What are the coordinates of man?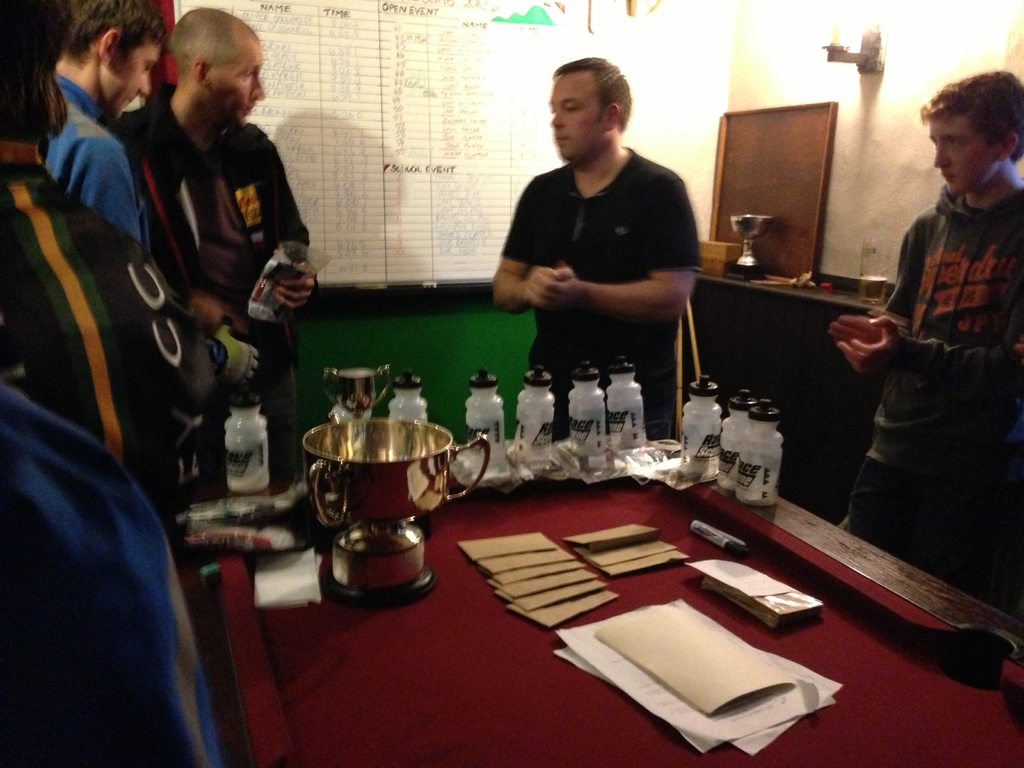
[x1=49, y1=0, x2=254, y2=342].
